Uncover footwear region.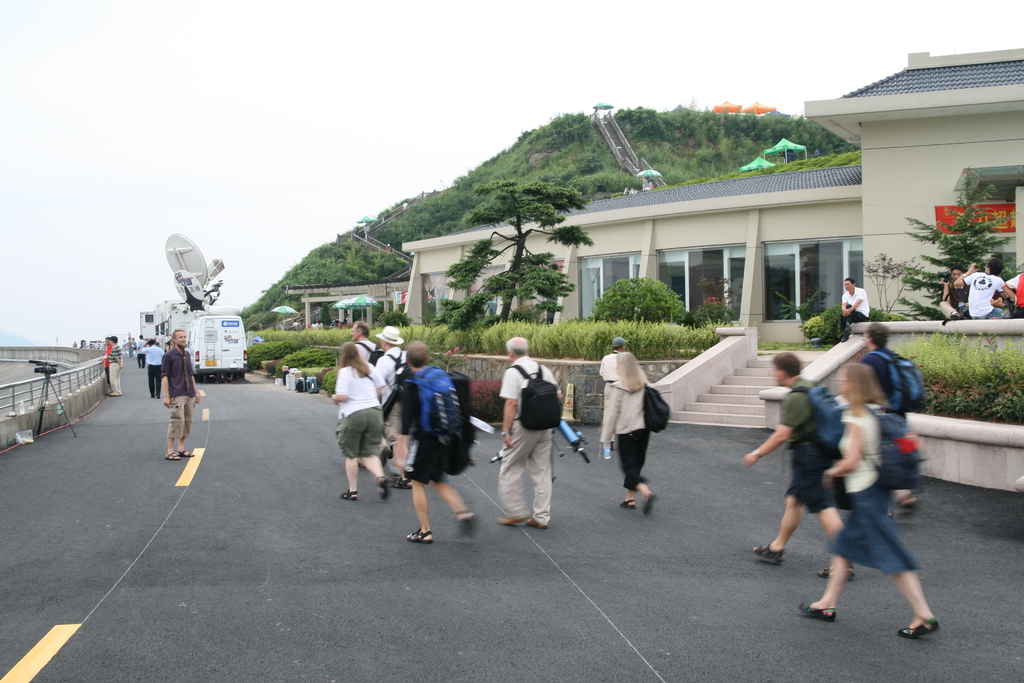
Uncovered: [x1=799, y1=600, x2=840, y2=622].
